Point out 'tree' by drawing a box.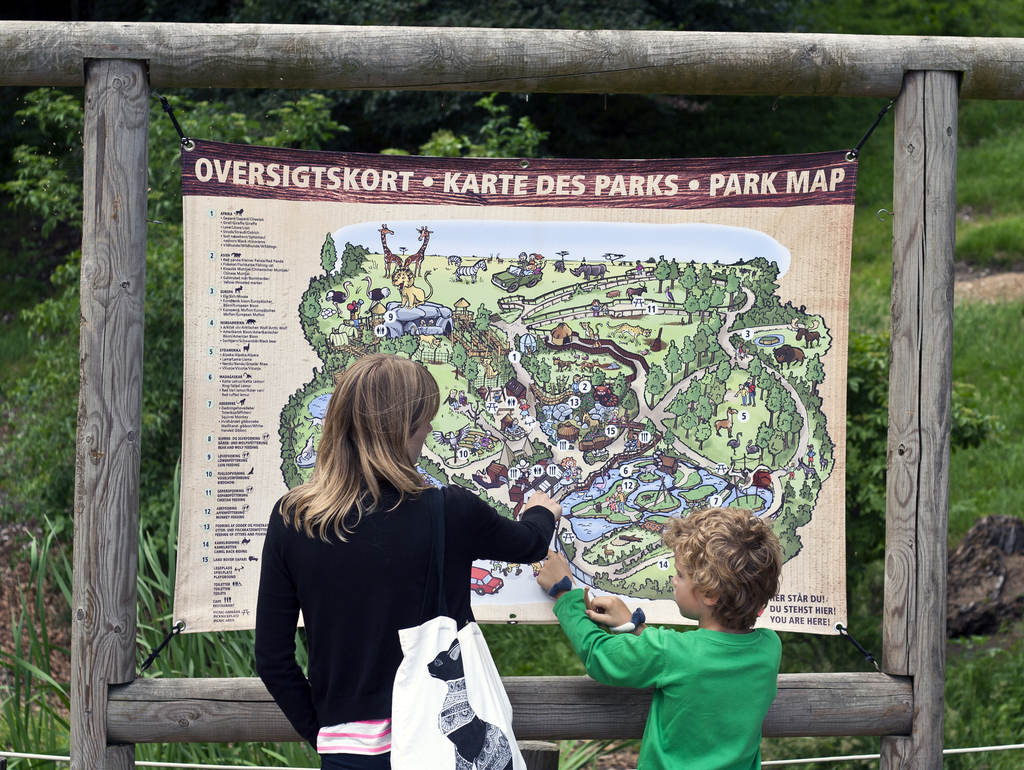
668 343 678 379.
